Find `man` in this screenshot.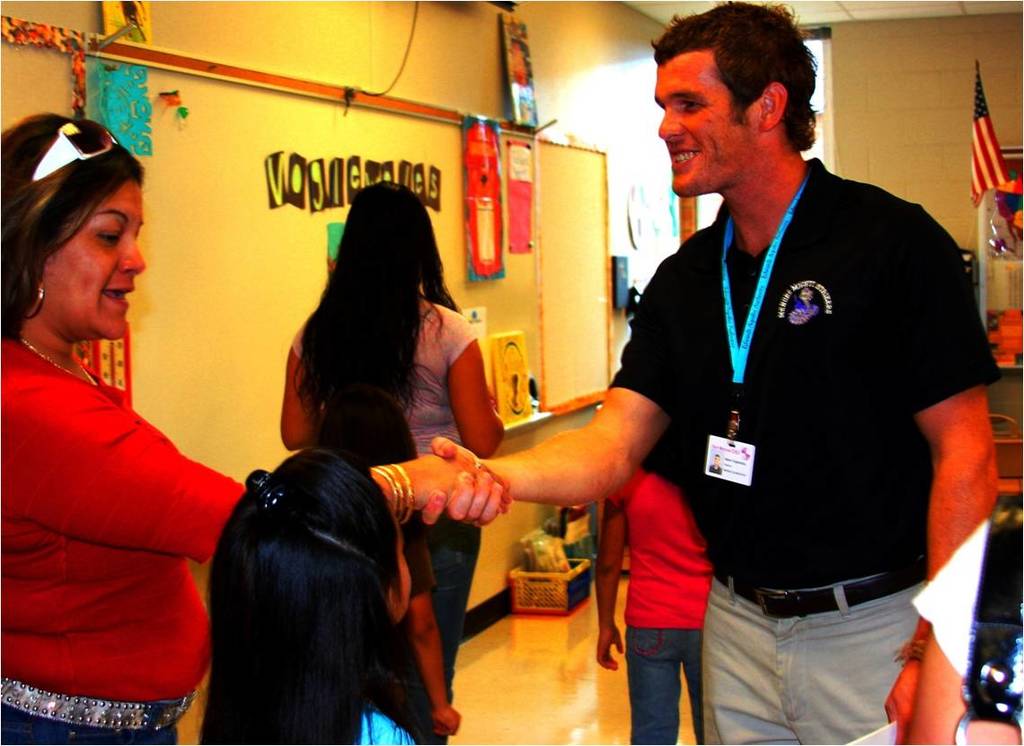
The bounding box for `man` is region(423, 0, 1001, 745).
